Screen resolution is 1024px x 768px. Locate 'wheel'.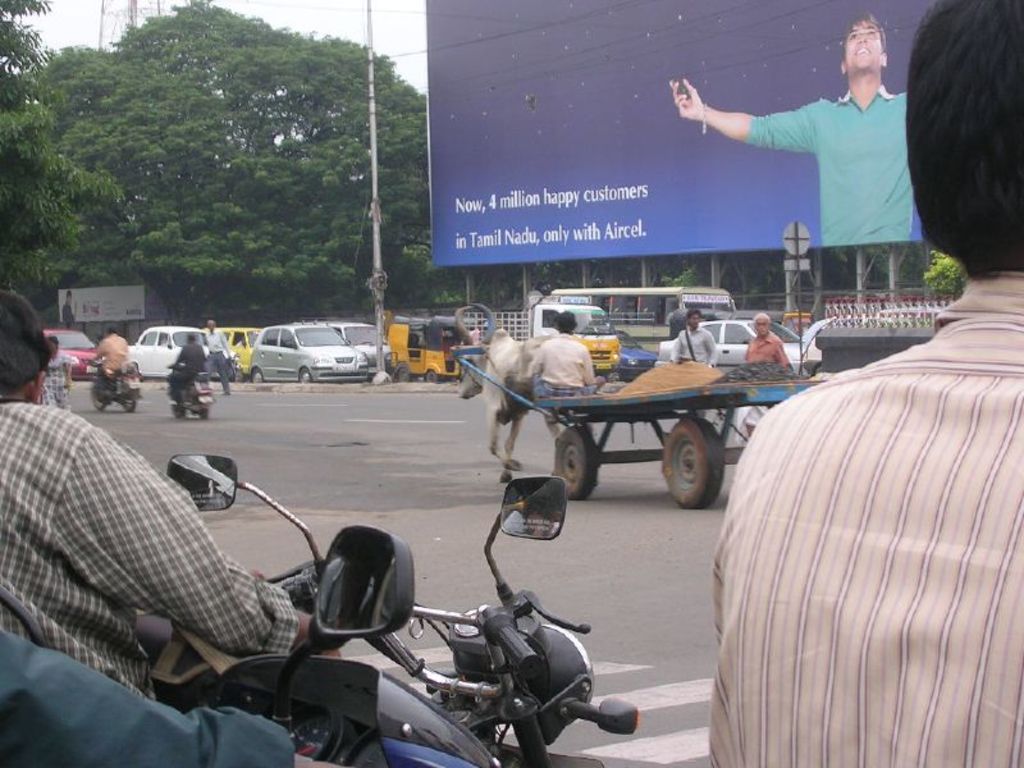
[91,387,105,410].
